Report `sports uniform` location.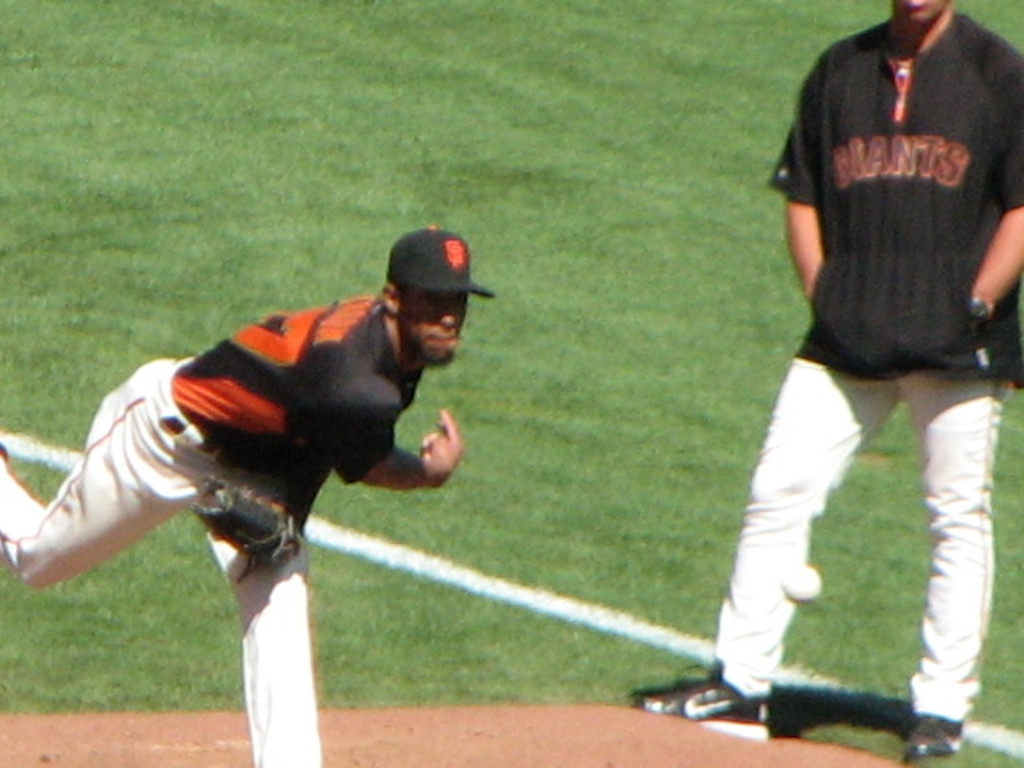
Report: [left=0, top=296, right=424, bottom=765].
